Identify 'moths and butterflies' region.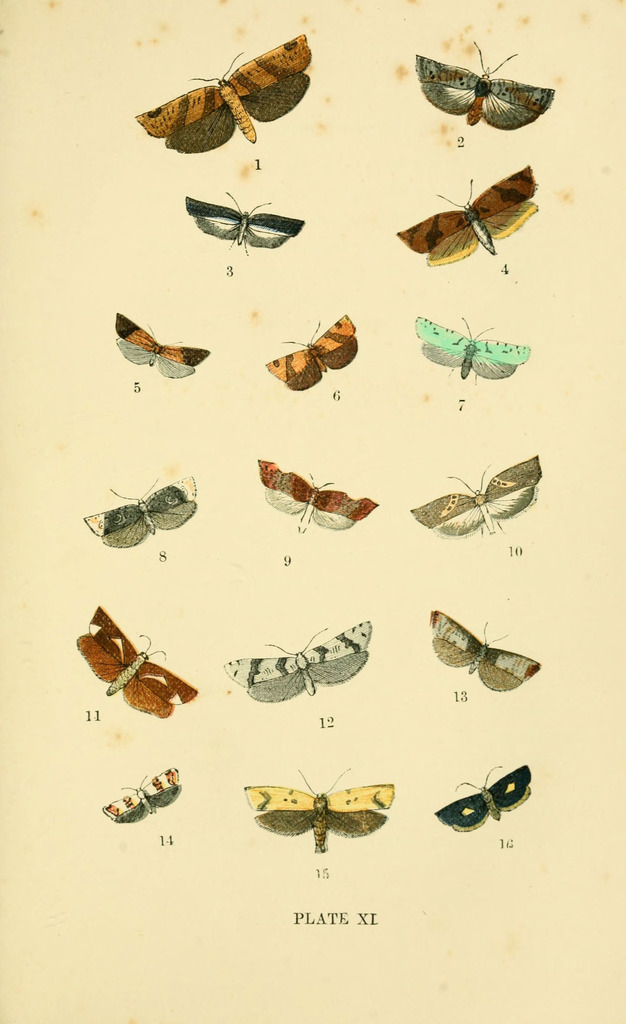
Region: (x1=188, y1=186, x2=303, y2=255).
